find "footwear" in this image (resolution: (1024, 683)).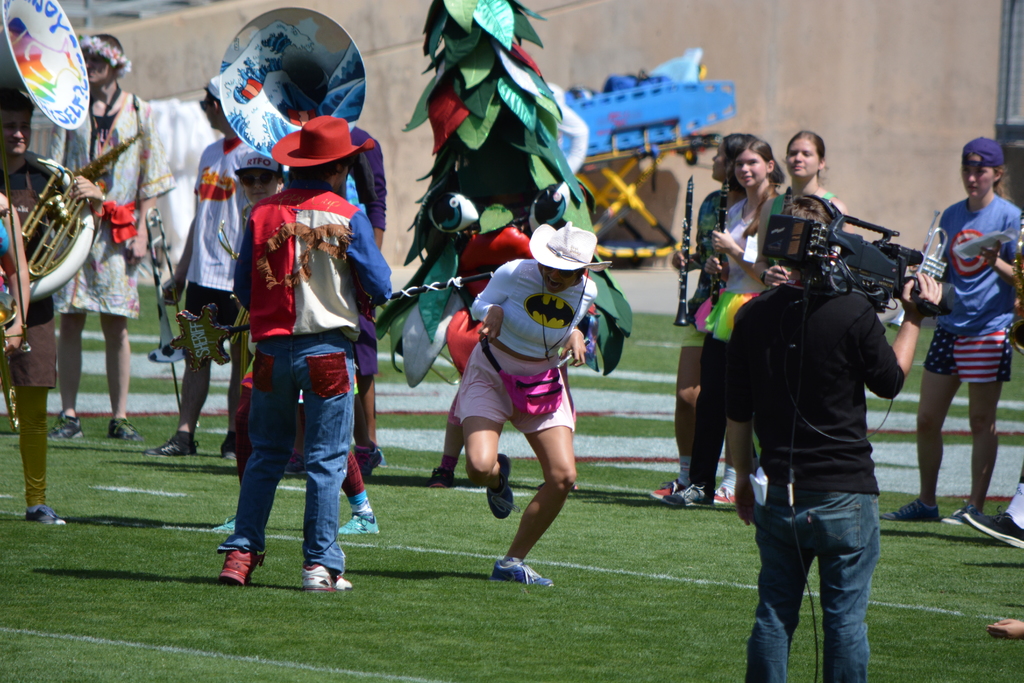
bbox=[144, 429, 199, 461].
